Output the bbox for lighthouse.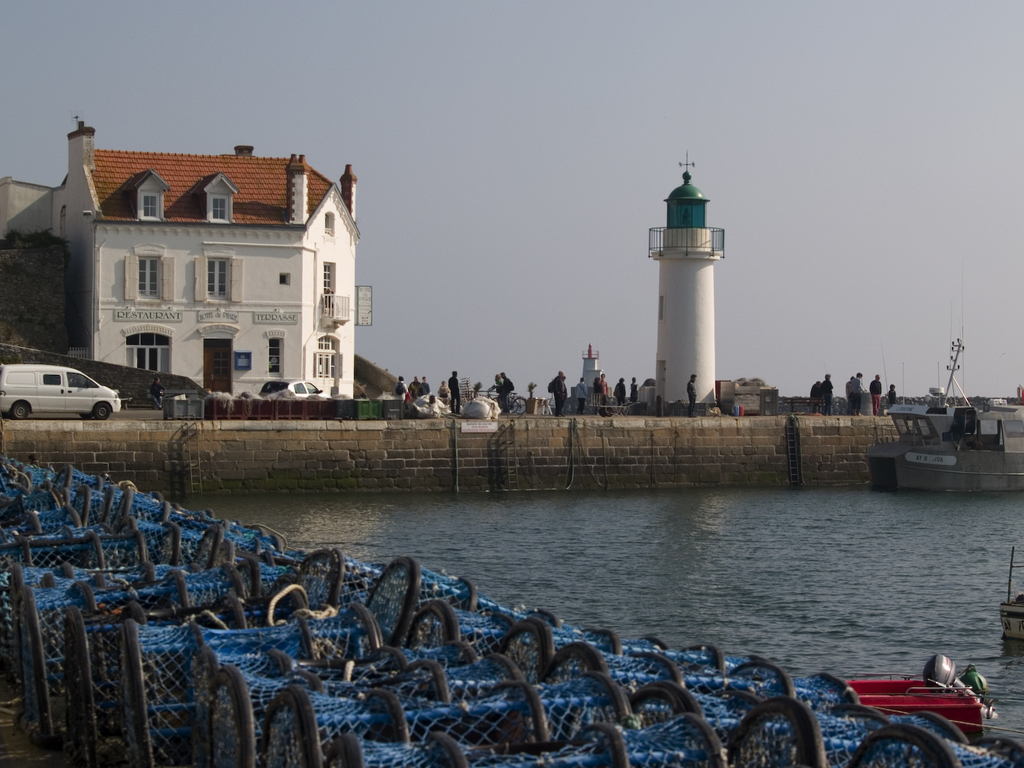
BBox(647, 142, 726, 410).
